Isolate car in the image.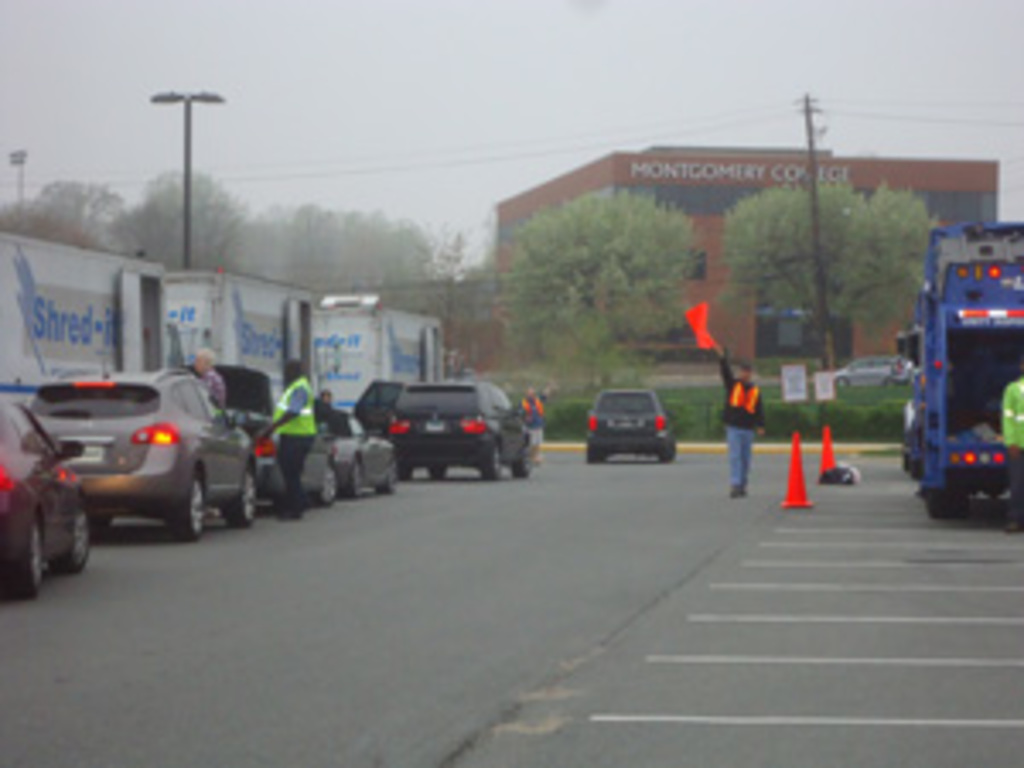
Isolated region: bbox=[836, 352, 887, 389].
